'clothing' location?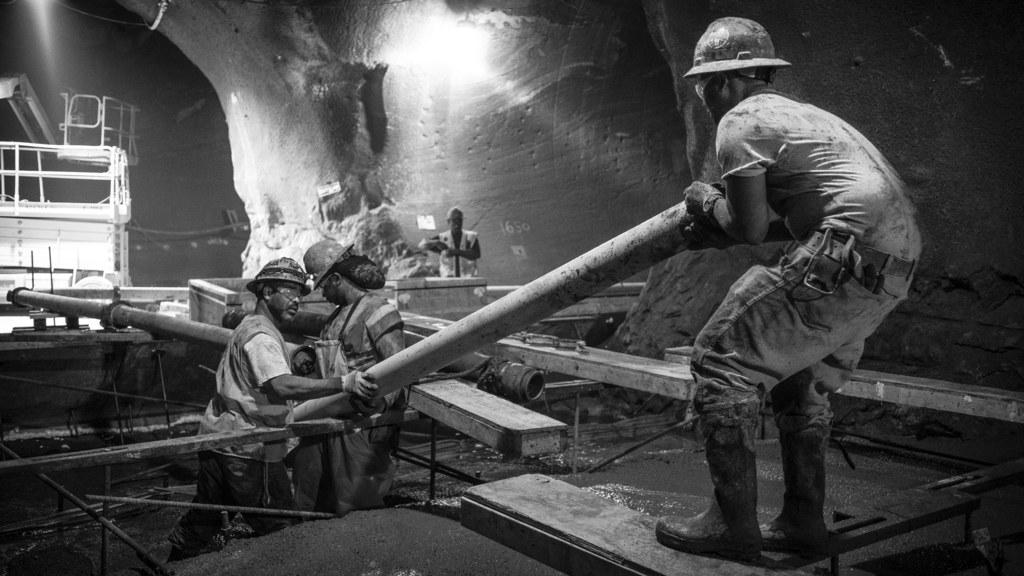
x1=158, y1=323, x2=310, y2=568
